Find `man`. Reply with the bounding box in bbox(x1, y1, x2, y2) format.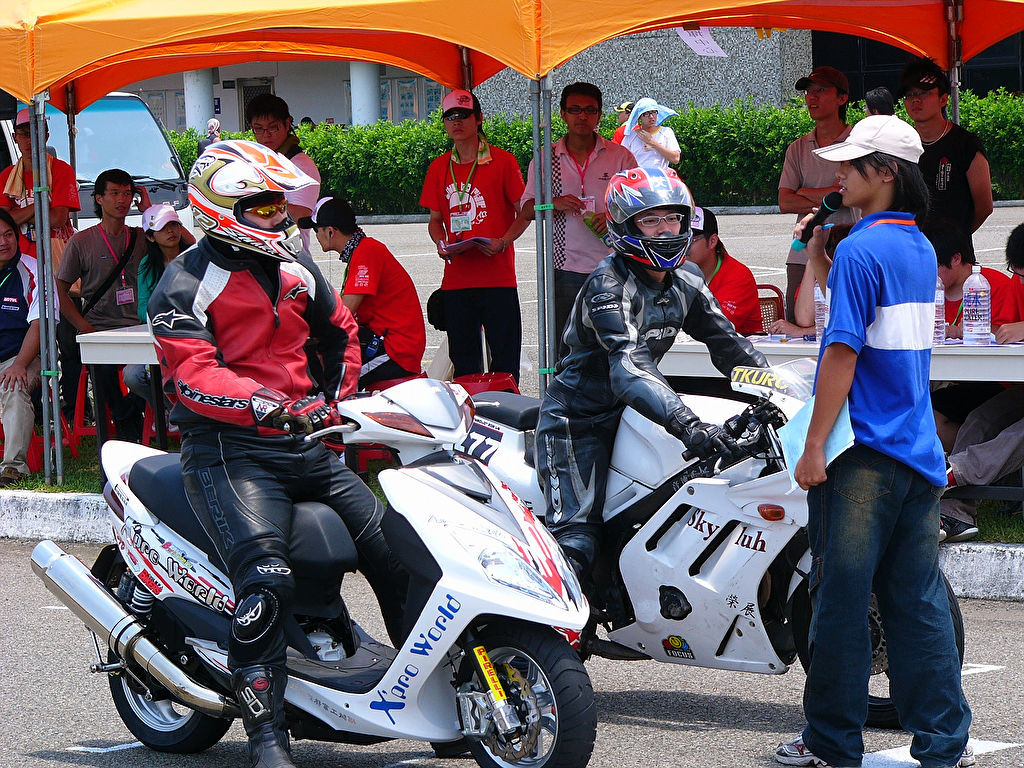
bbox(301, 195, 426, 392).
